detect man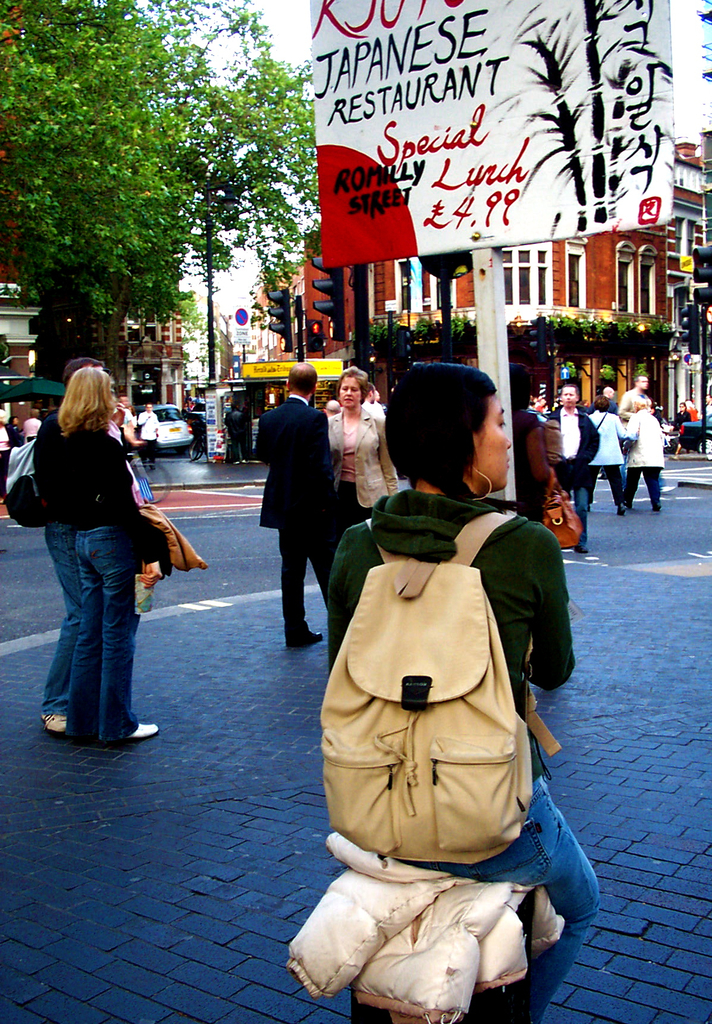
135:404:159:473
